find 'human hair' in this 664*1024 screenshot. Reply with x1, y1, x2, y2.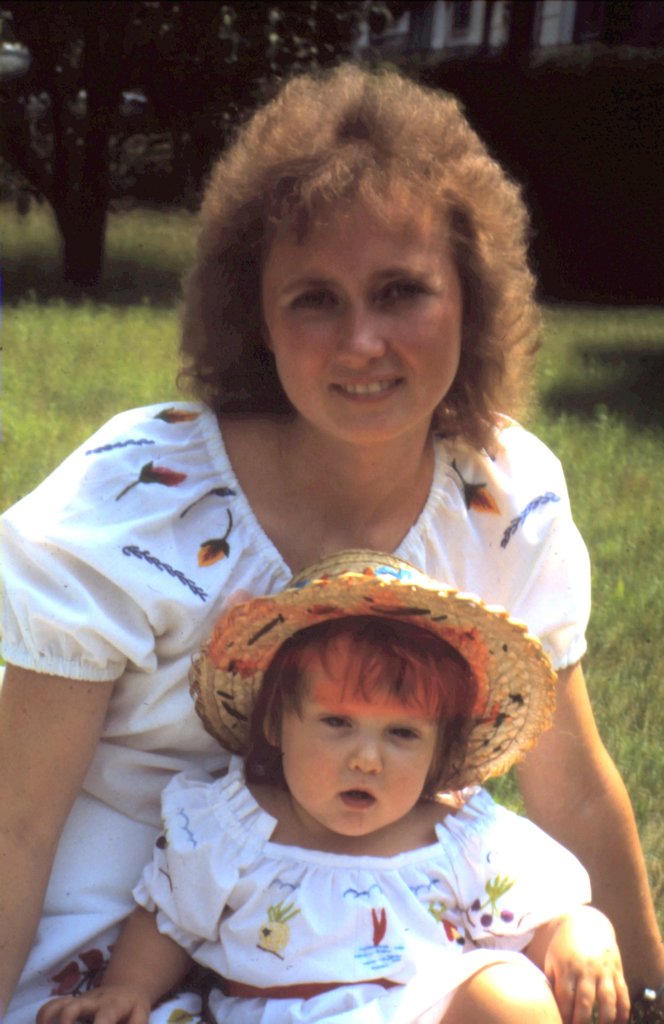
245, 620, 486, 808.
